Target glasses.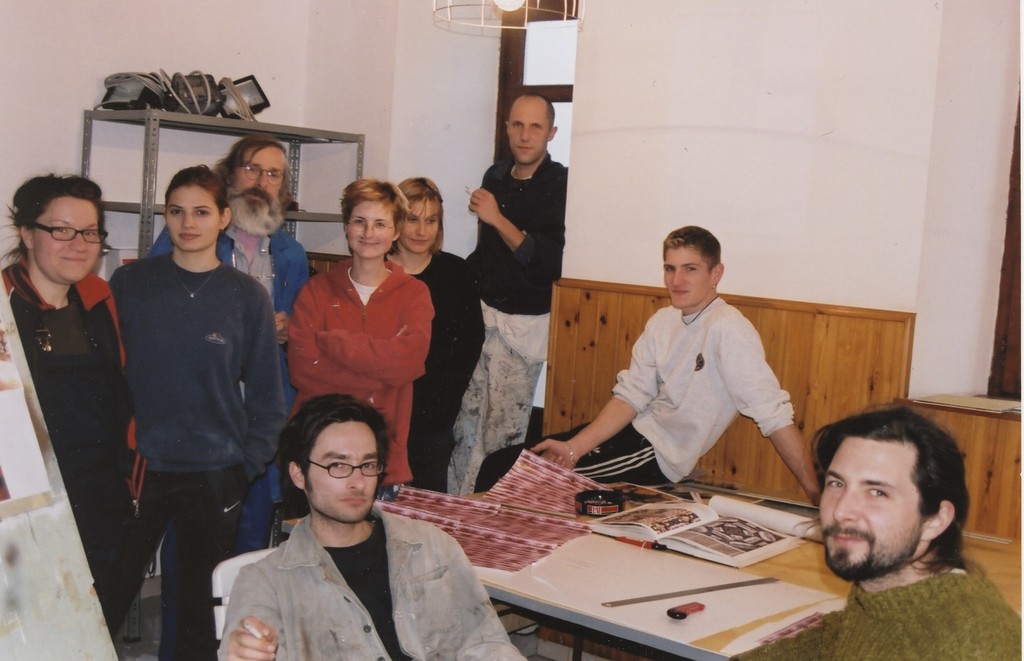
Target region: detection(29, 218, 111, 246).
